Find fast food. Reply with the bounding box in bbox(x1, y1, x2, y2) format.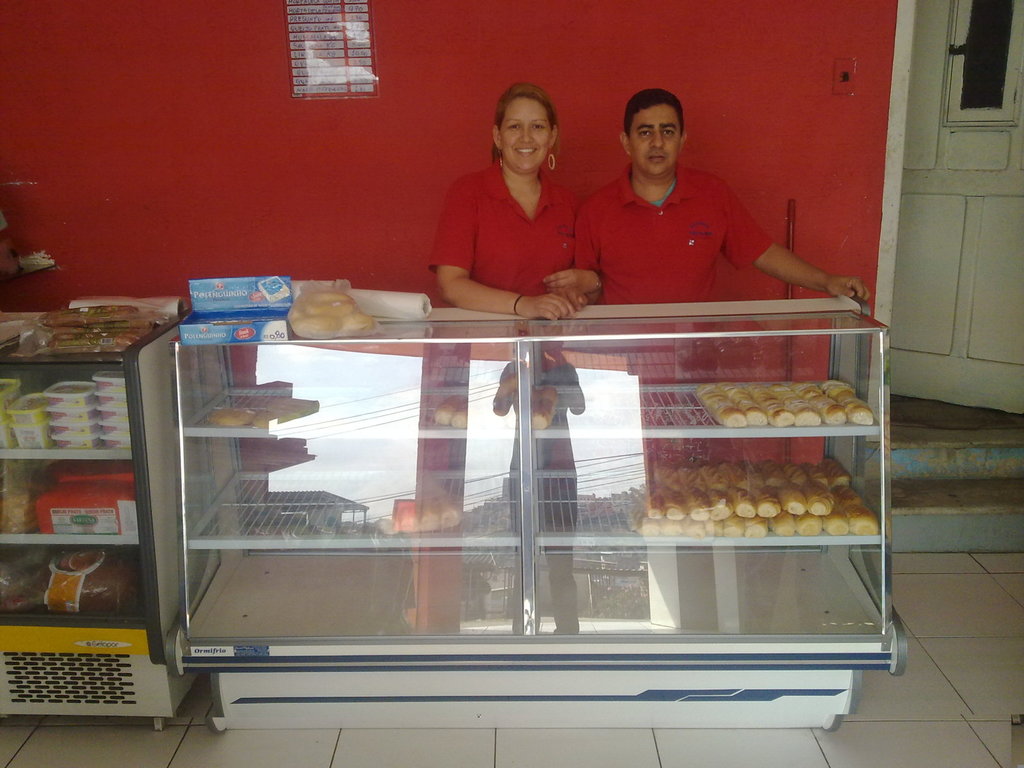
bbox(810, 486, 829, 515).
